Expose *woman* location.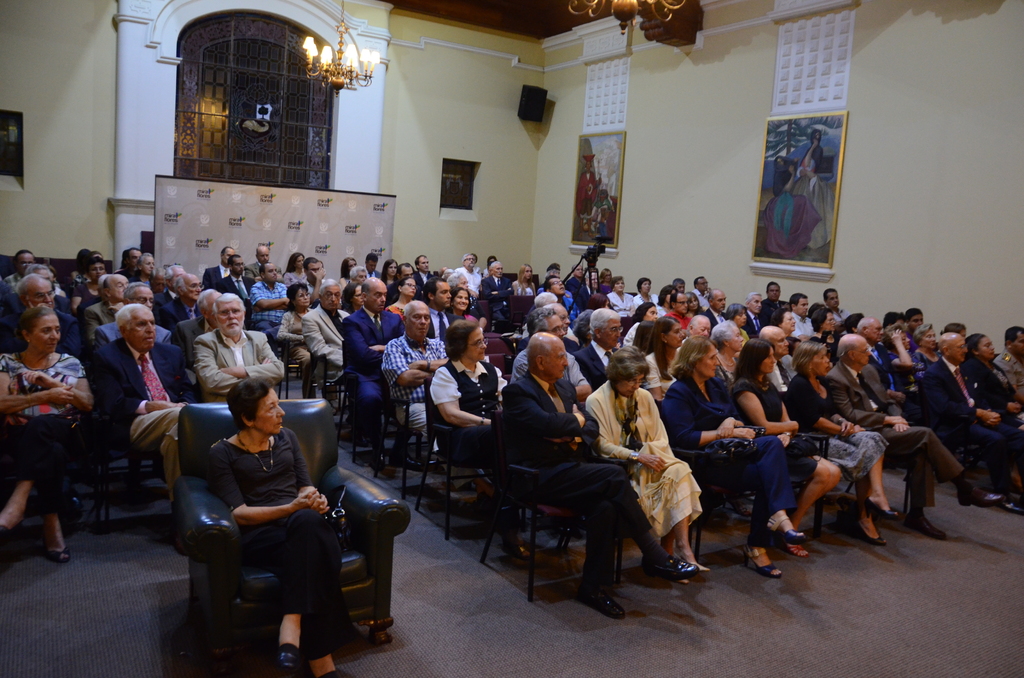
Exposed at locate(380, 257, 399, 286).
